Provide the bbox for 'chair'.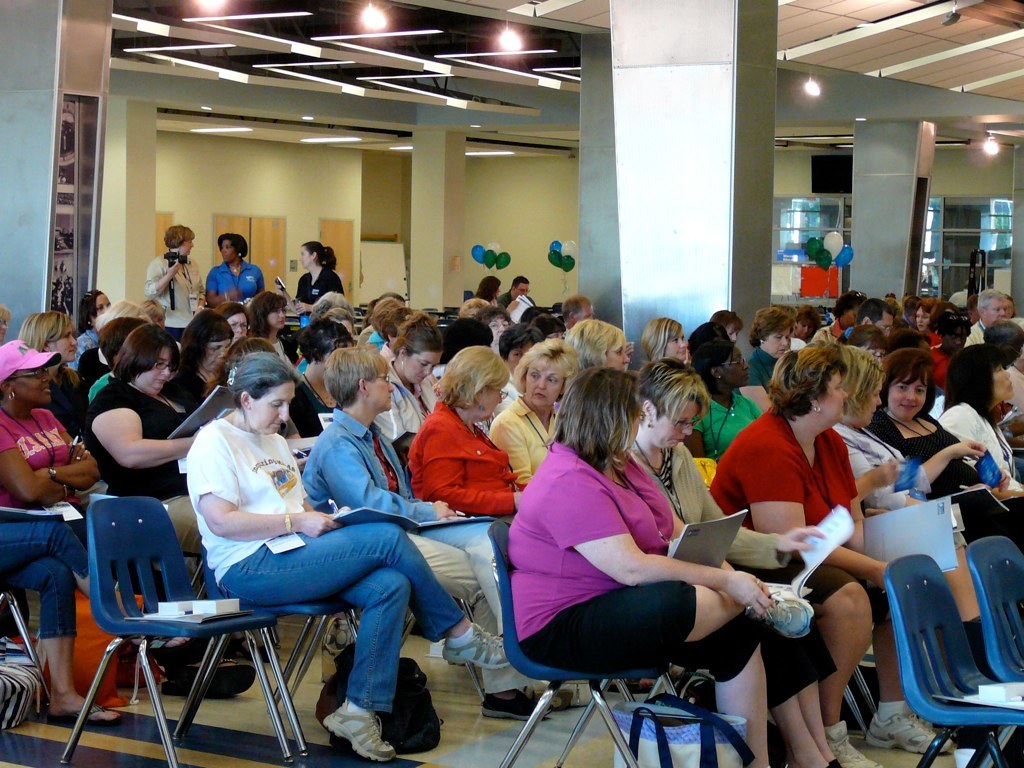
(x1=876, y1=552, x2=1023, y2=767).
